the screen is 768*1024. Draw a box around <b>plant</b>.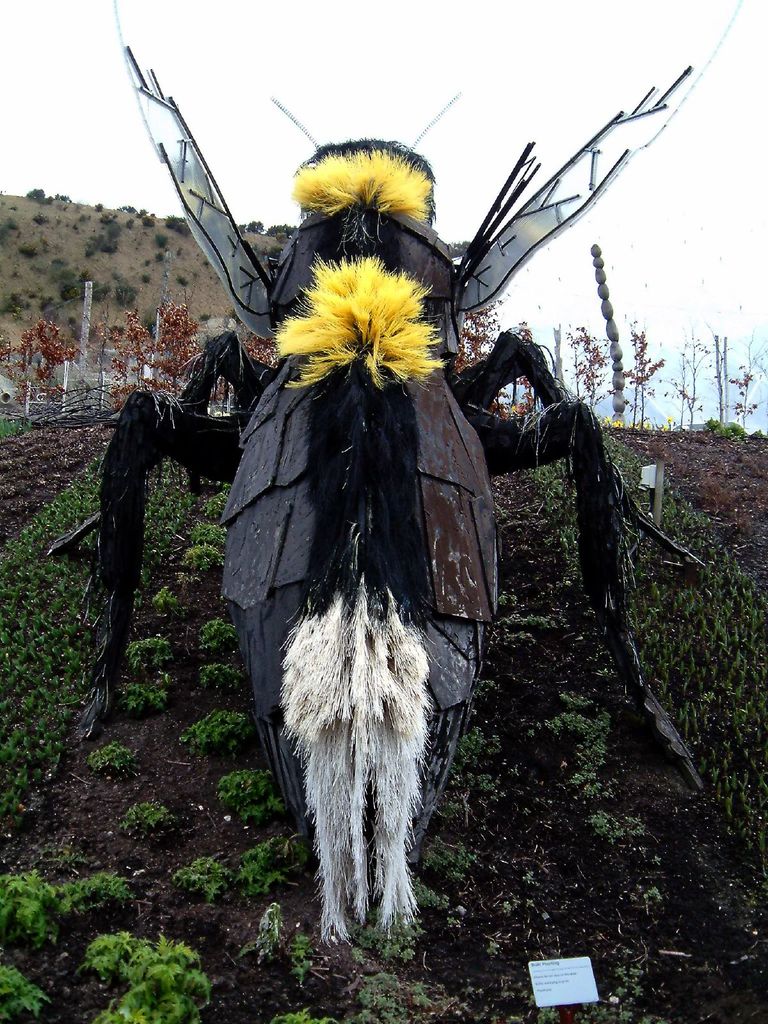
[left=2, top=858, right=83, bottom=945].
